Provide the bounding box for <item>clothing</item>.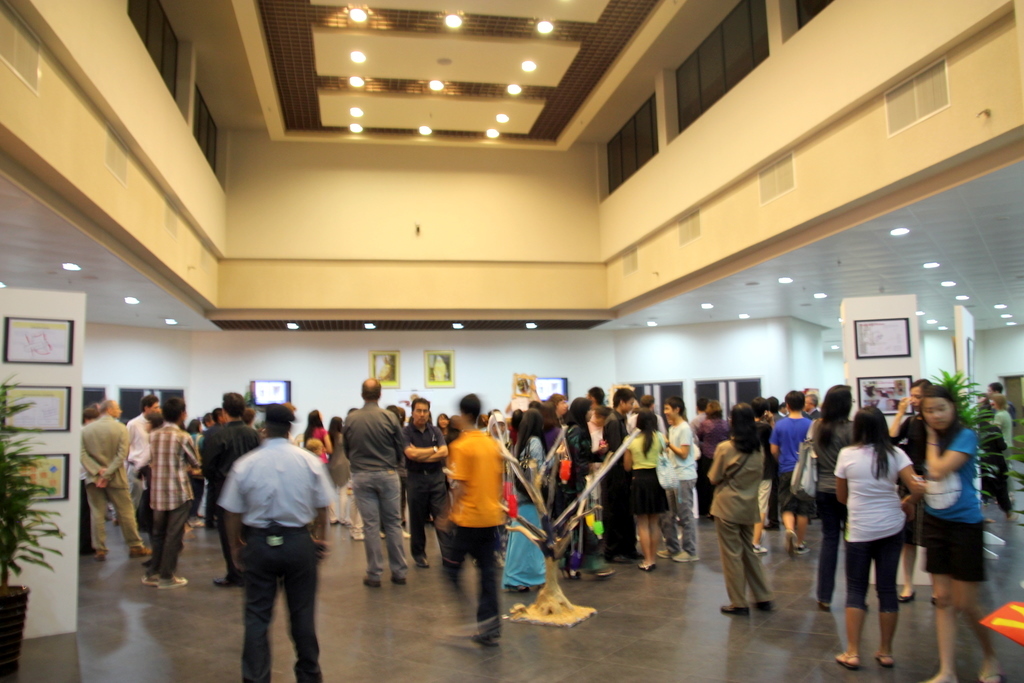
bbox=(563, 421, 601, 555).
